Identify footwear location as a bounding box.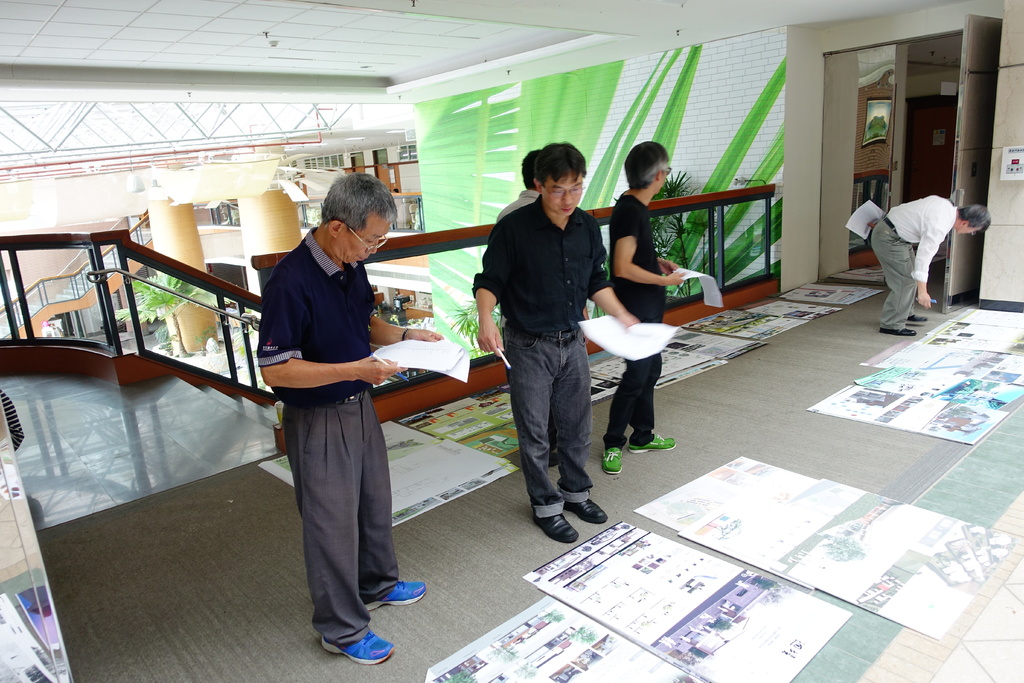
[x1=528, y1=498, x2=575, y2=551].
